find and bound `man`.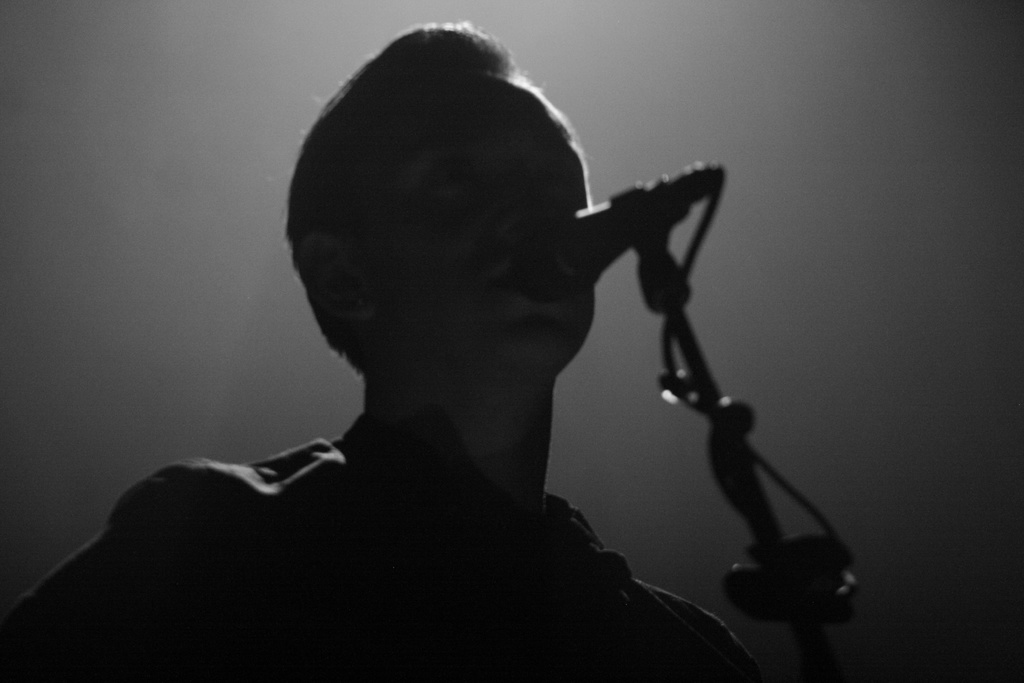
Bound: left=0, top=22, right=767, bottom=682.
